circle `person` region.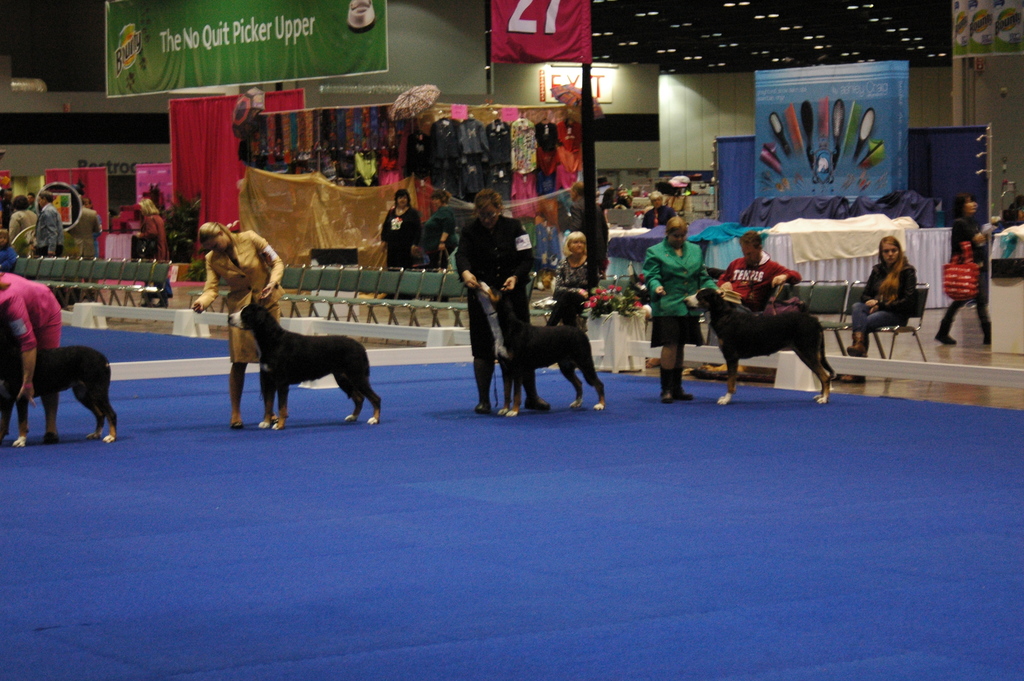
Region: (x1=453, y1=189, x2=550, y2=413).
